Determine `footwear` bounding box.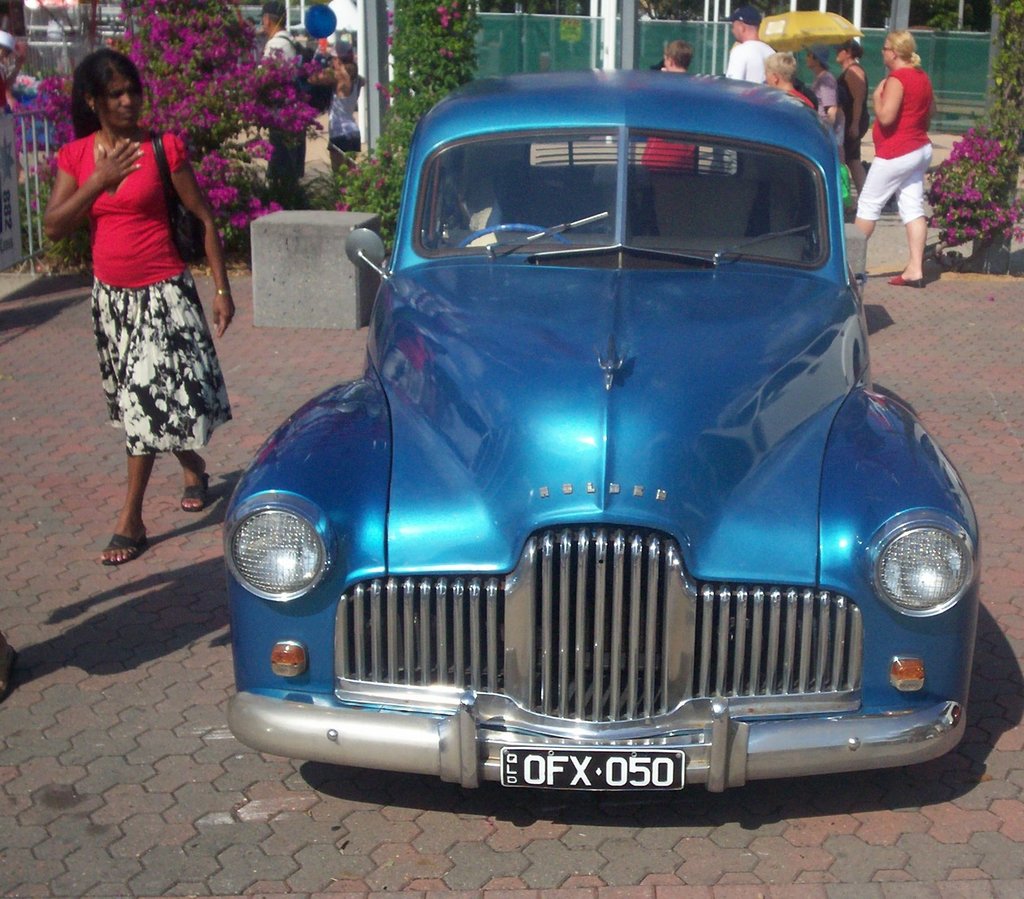
Determined: locate(100, 523, 152, 560).
